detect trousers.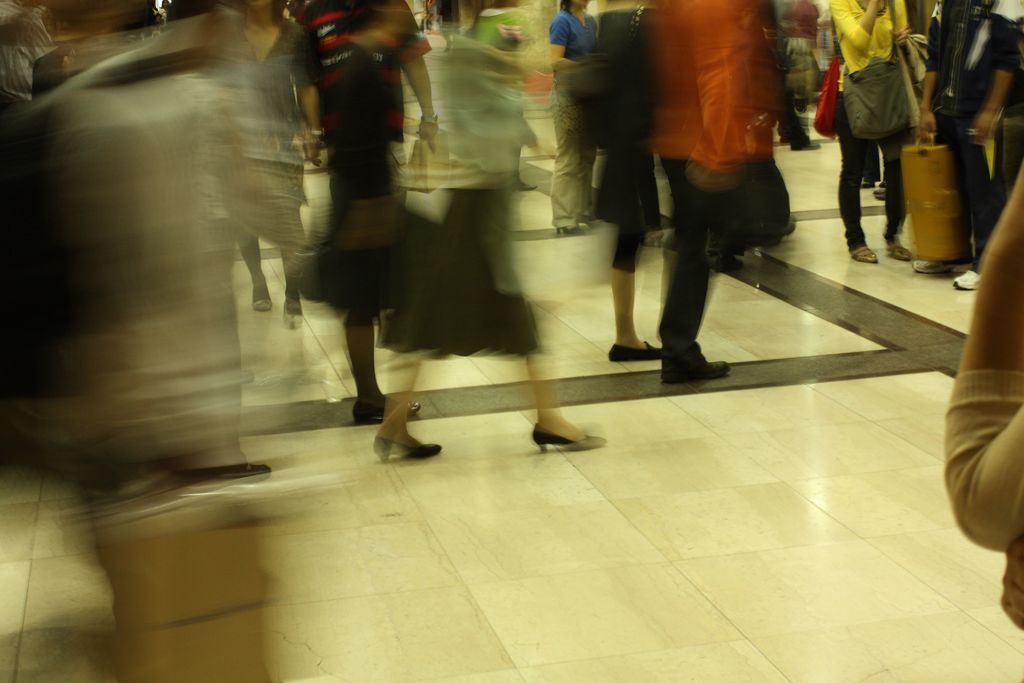
Detected at [x1=832, y1=89, x2=926, y2=250].
